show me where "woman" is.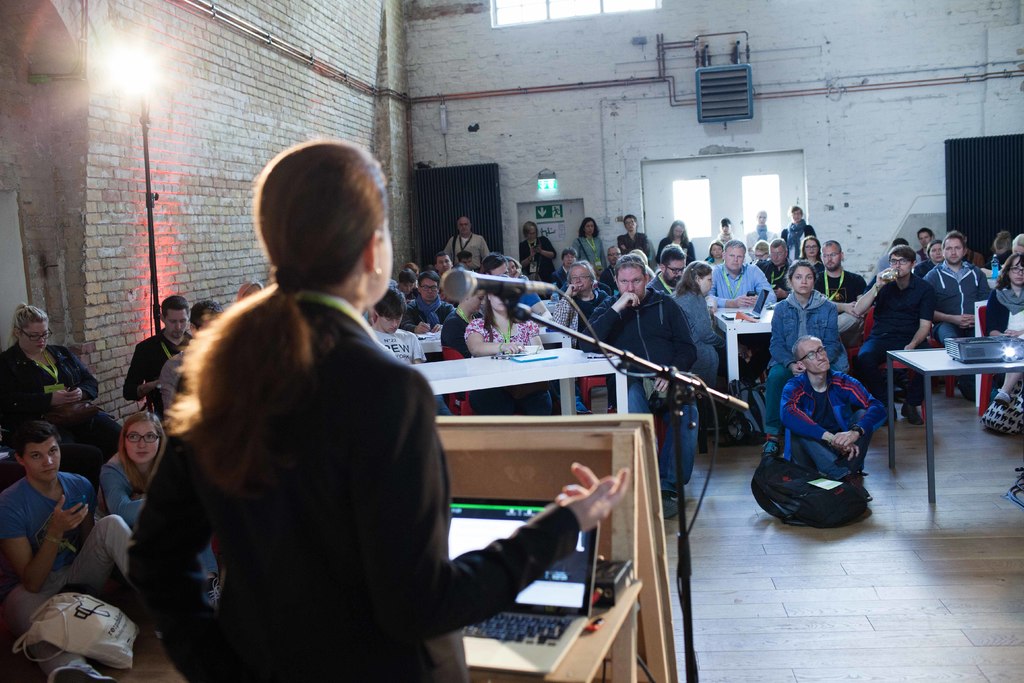
"woman" is at locate(673, 261, 752, 384).
